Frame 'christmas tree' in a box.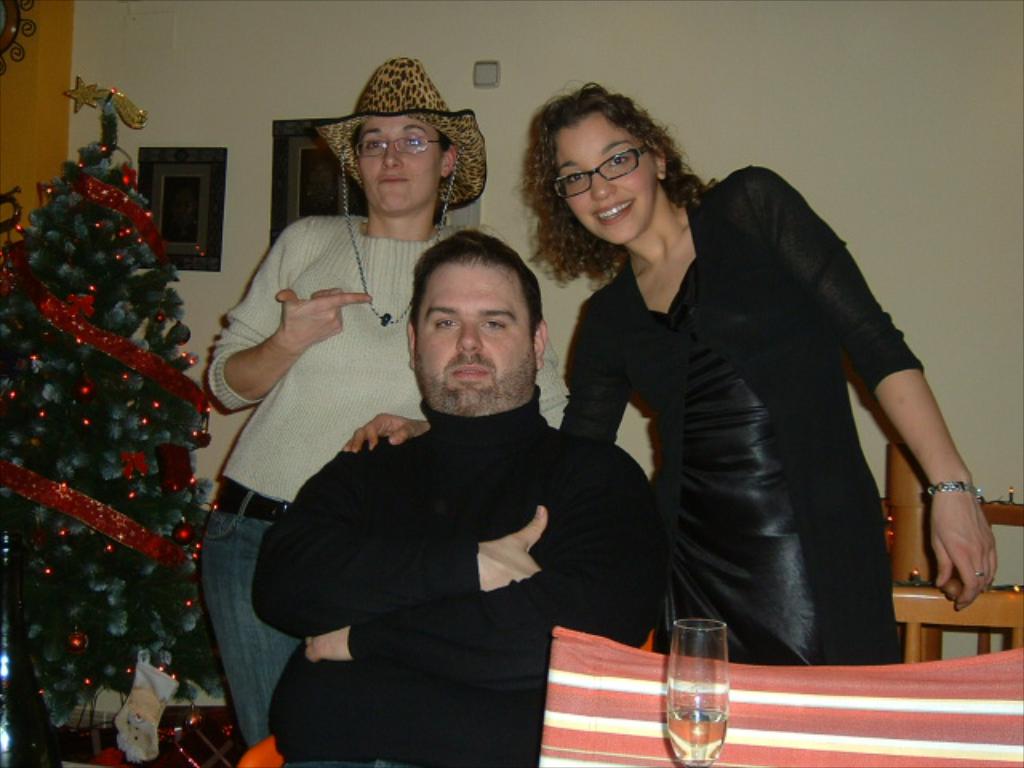
l=0, t=78, r=226, b=733.
